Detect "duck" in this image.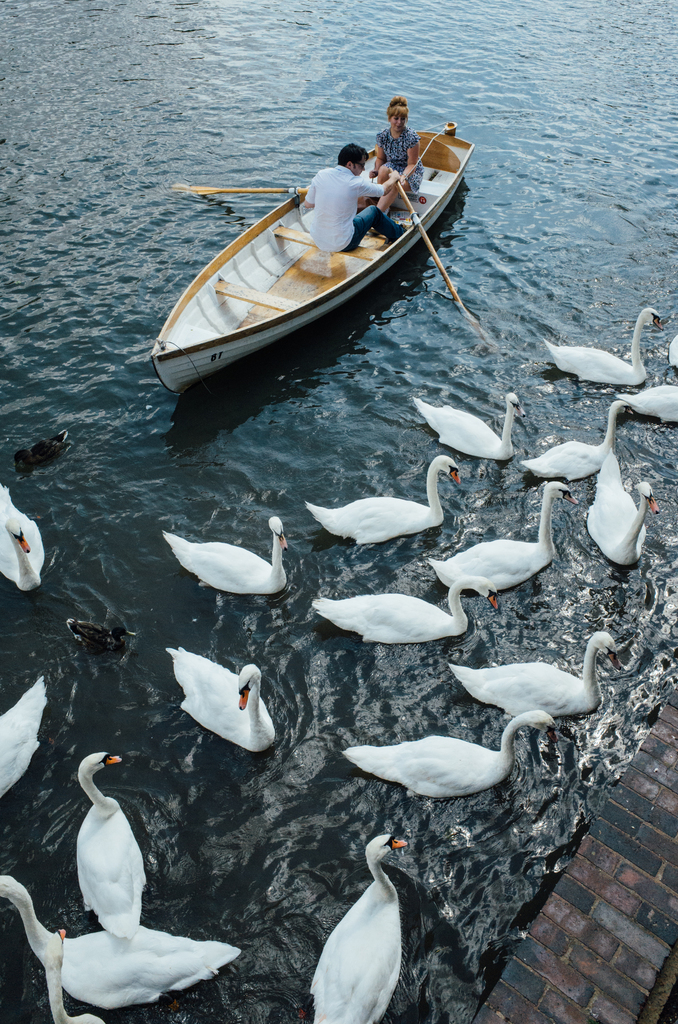
Detection: (428, 477, 584, 600).
